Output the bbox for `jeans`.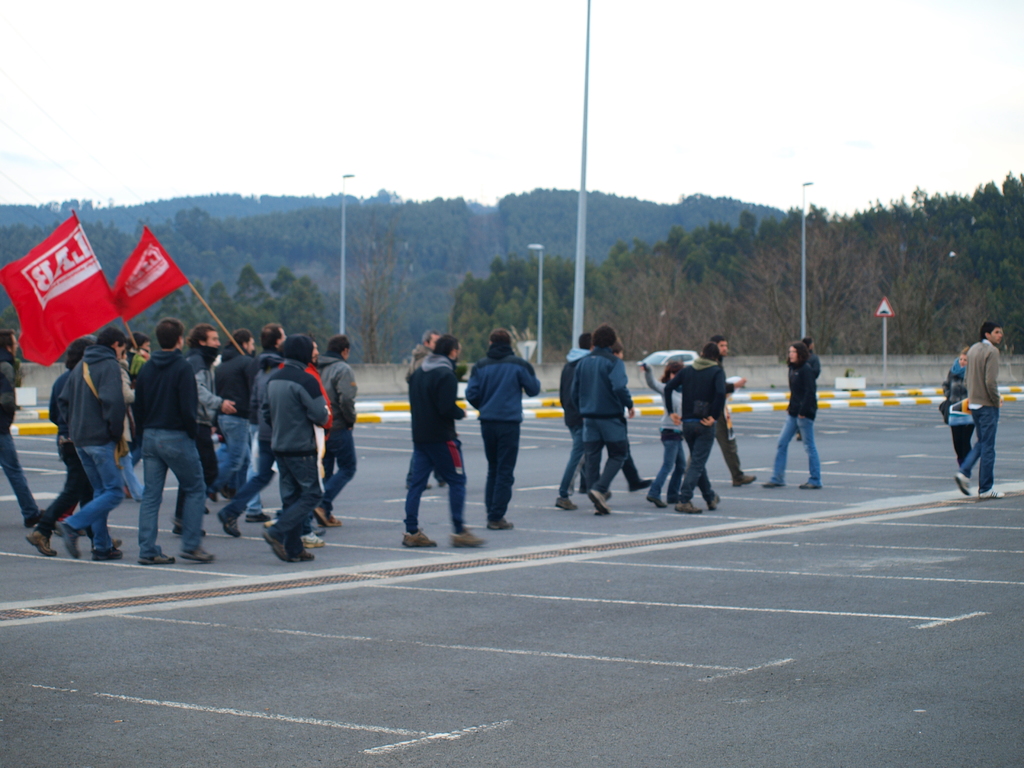
3,437,40,524.
